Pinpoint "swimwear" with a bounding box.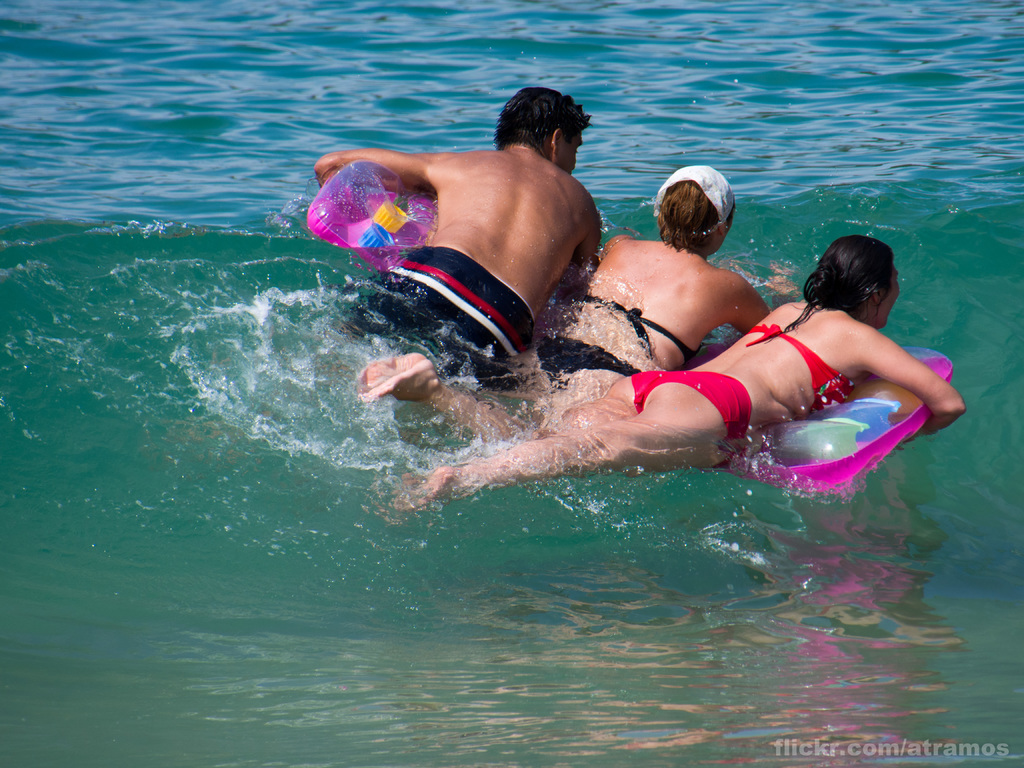
l=540, t=335, r=638, b=391.
